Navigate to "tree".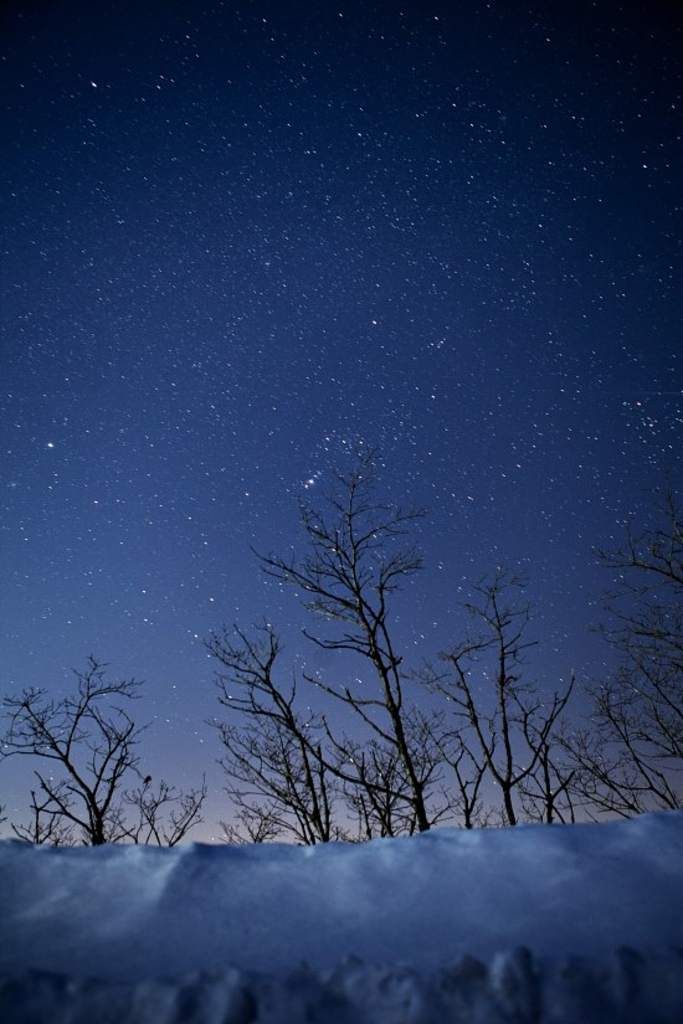
Navigation target: pyautogui.locateOnScreen(245, 444, 463, 835).
